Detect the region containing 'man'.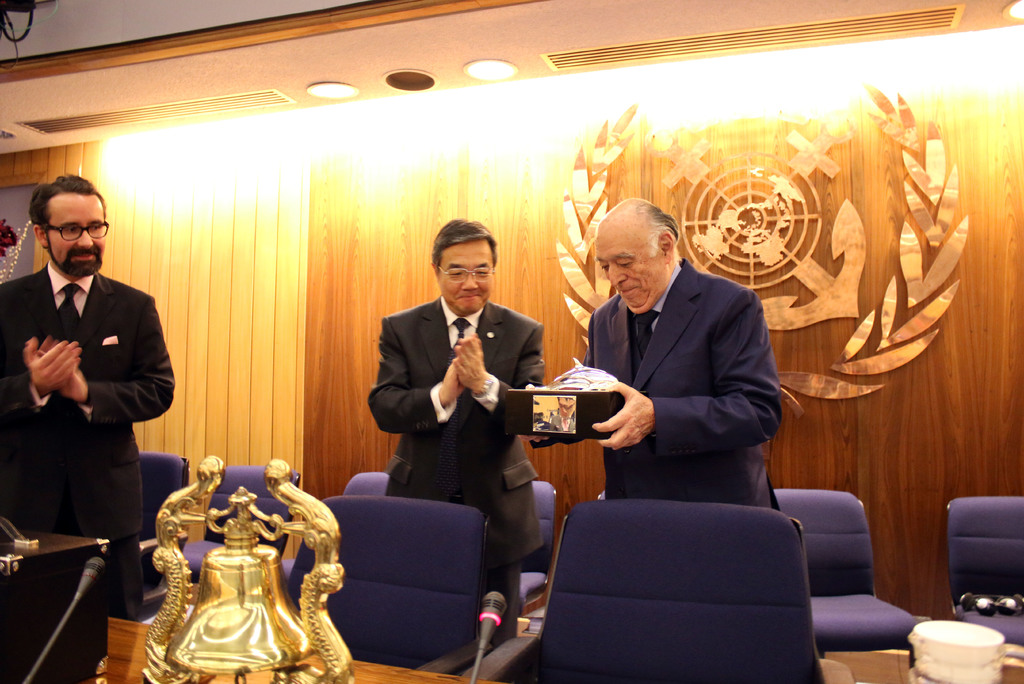
detection(522, 195, 781, 514).
